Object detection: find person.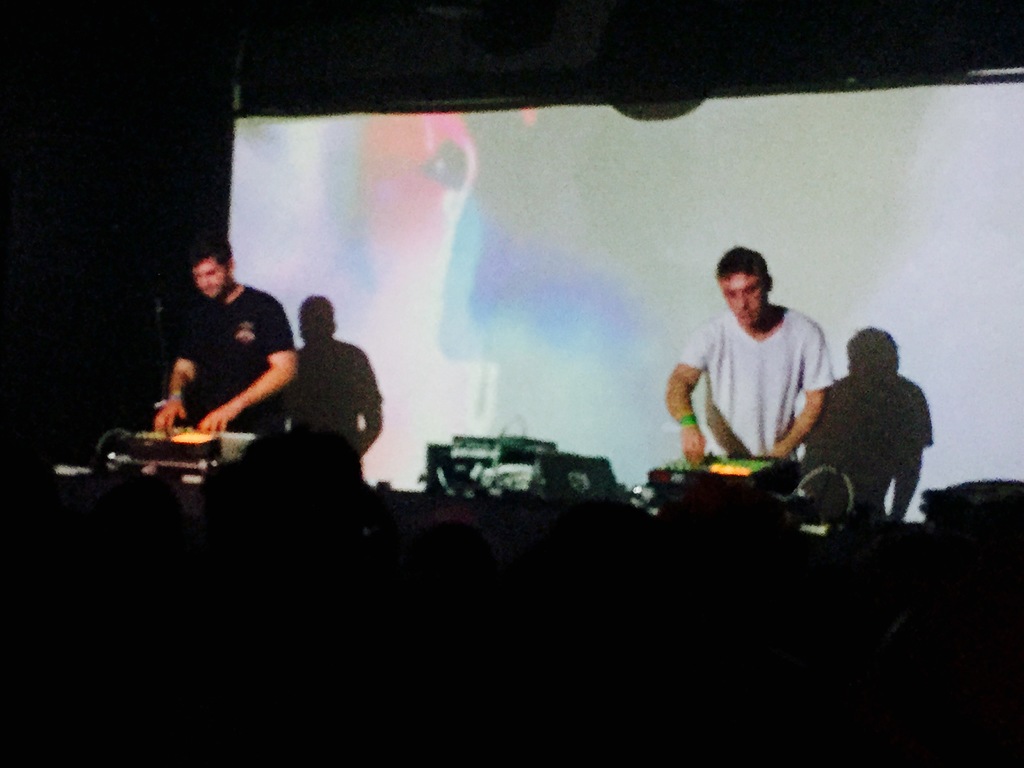
284, 292, 381, 465.
